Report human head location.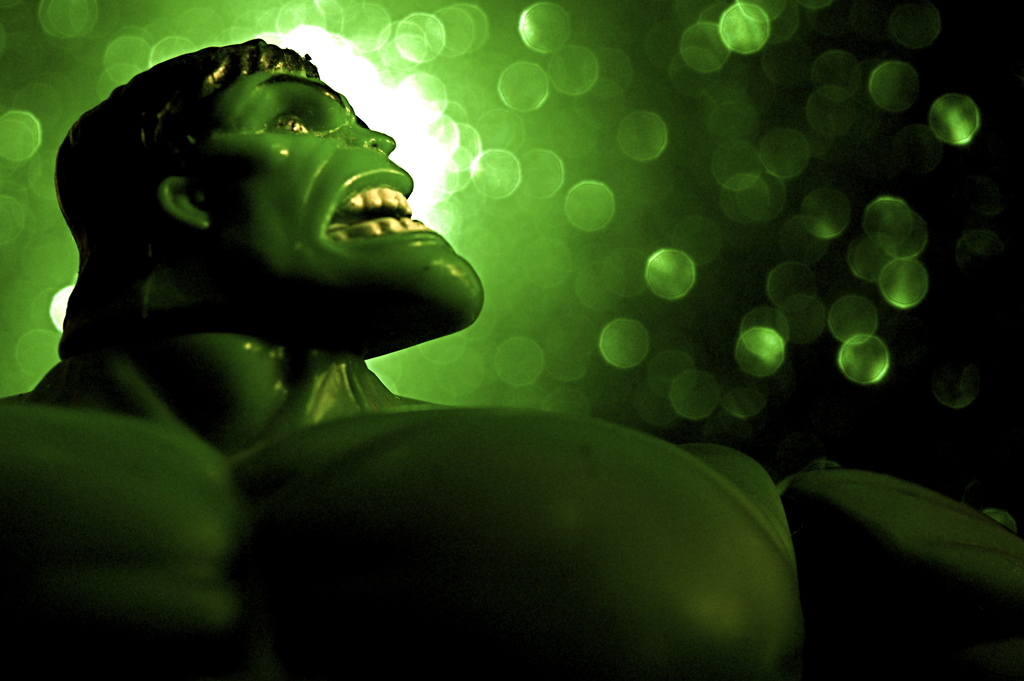
Report: {"x1": 41, "y1": 39, "x2": 458, "y2": 404}.
